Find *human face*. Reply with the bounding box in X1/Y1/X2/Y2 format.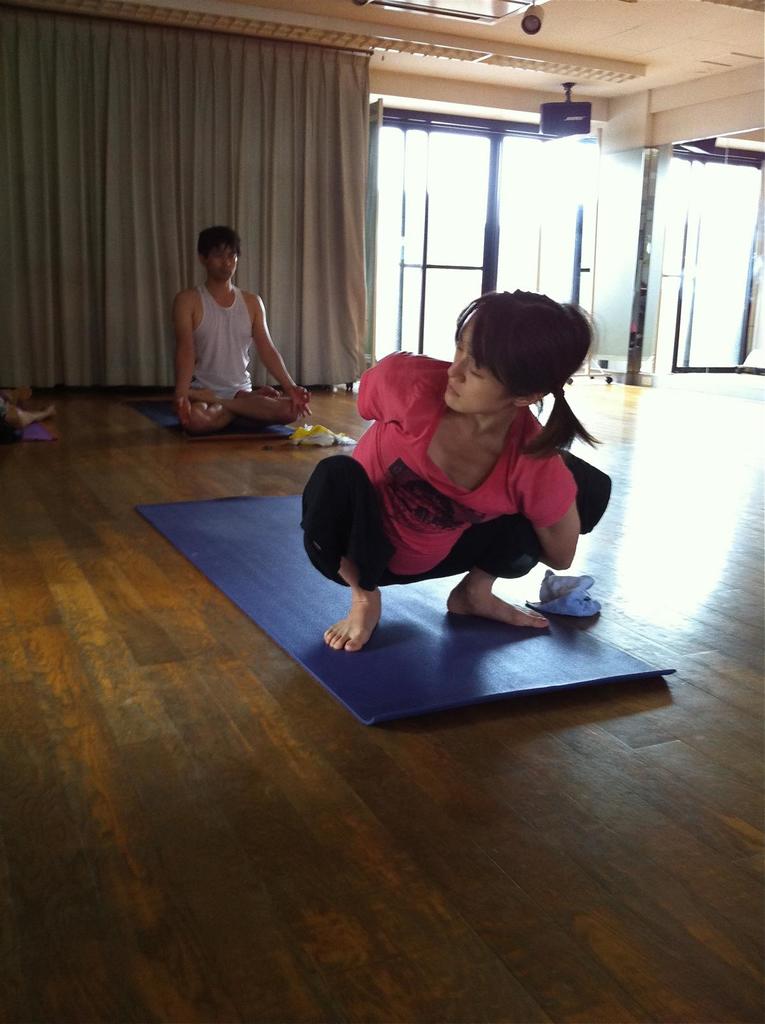
208/245/238/280.
